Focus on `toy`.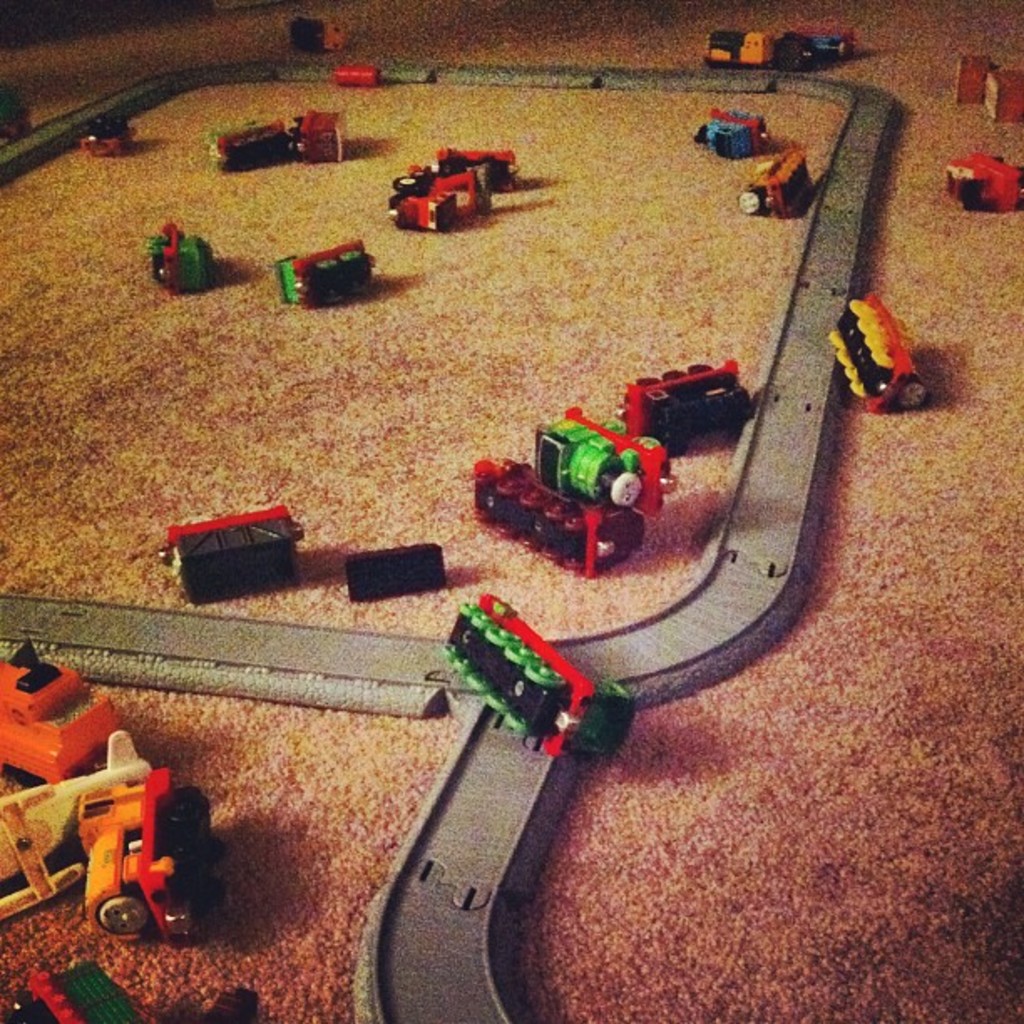
Focused at box=[432, 142, 524, 197].
